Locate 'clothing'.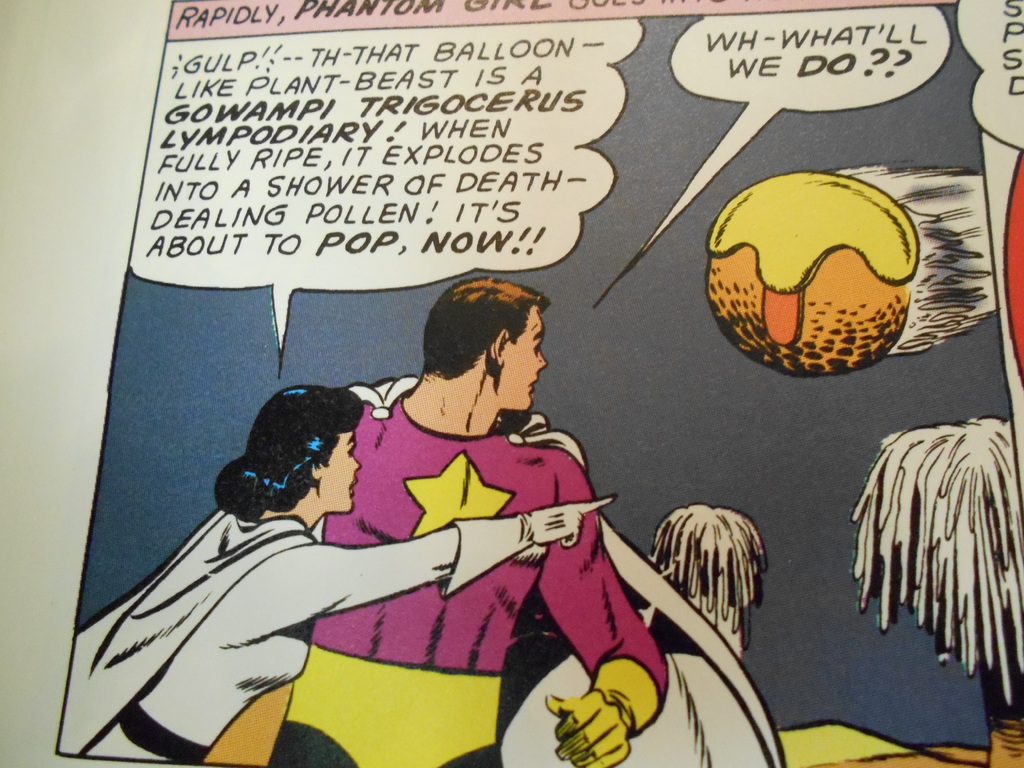
Bounding box: [308,390,669,700].
